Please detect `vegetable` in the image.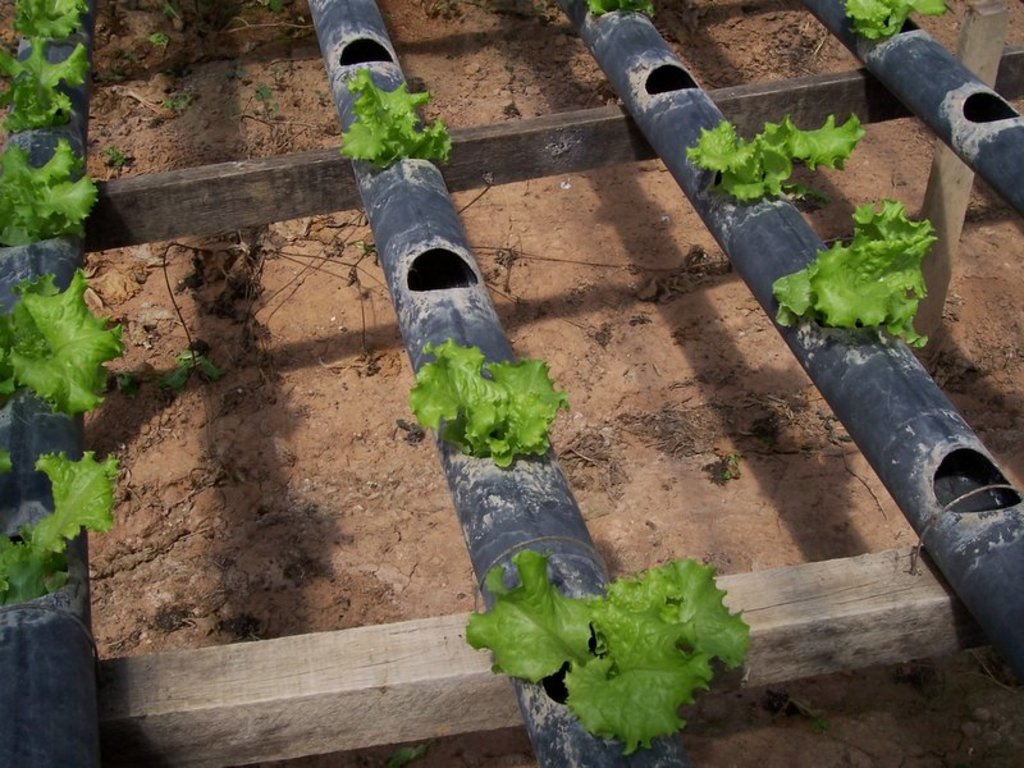
detection(0, 448, 147, 617).
